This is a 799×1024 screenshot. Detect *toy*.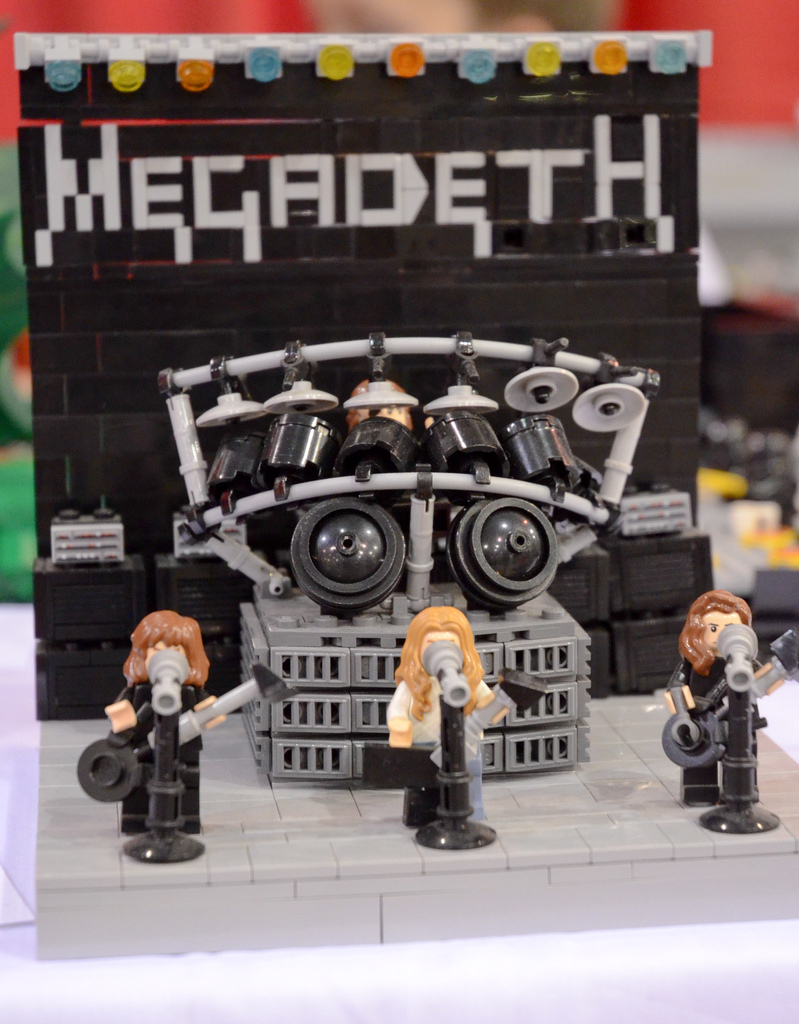
rect(414, 638, 496, 851).
